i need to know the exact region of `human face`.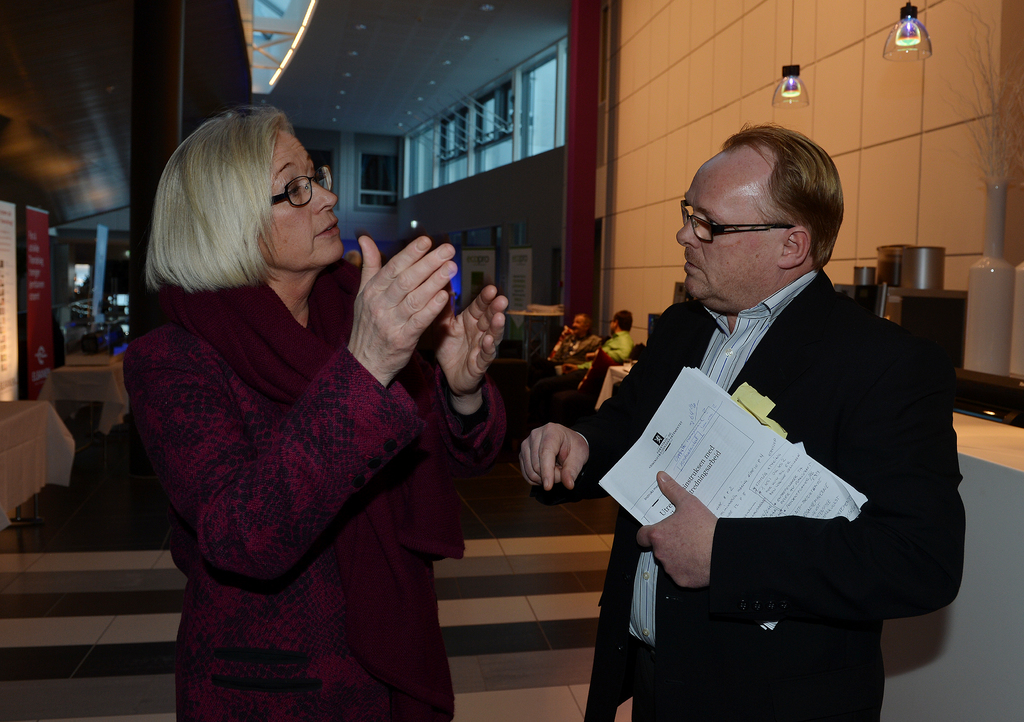
Region: bbox=(260, 130, 343, 265).
